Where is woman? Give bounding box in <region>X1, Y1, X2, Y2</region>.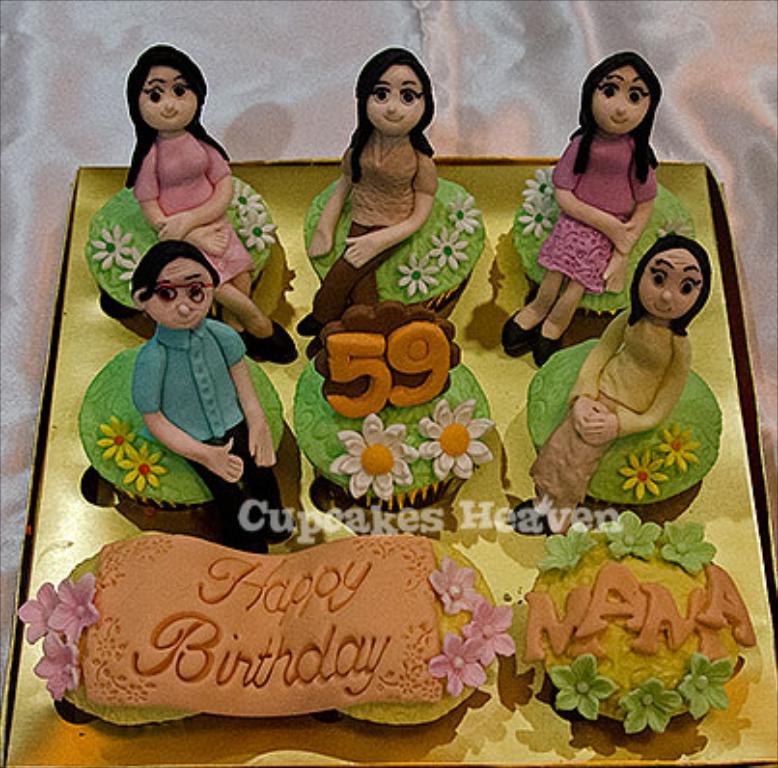
<region>519, 235, 716, 531</region>.
